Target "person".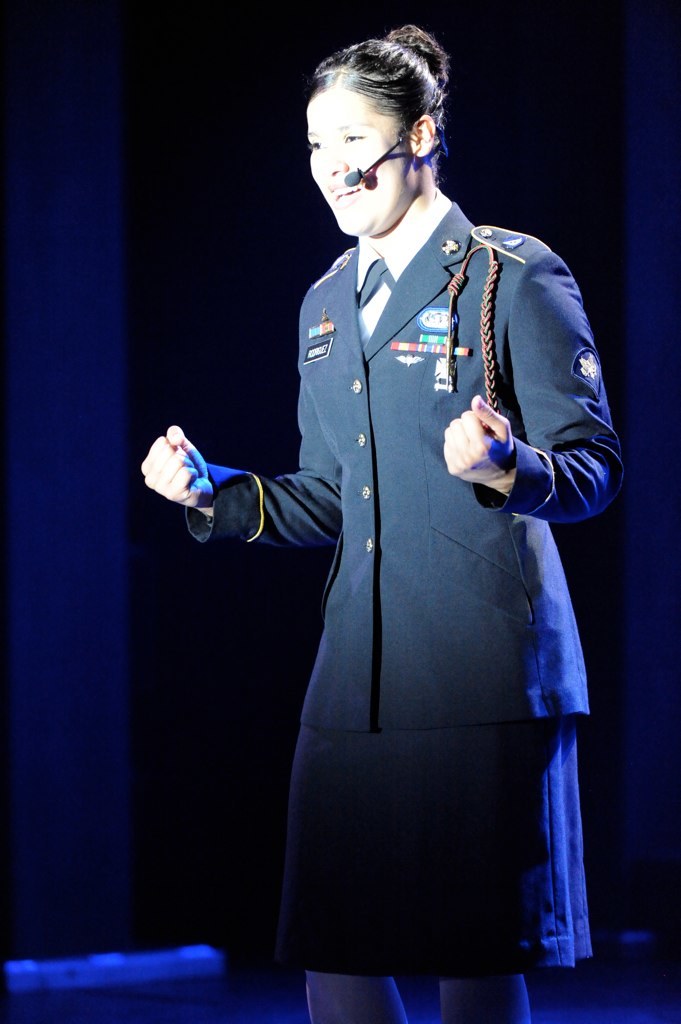
Target region: [x1=160, y1=64, x2=609, y2=986].
